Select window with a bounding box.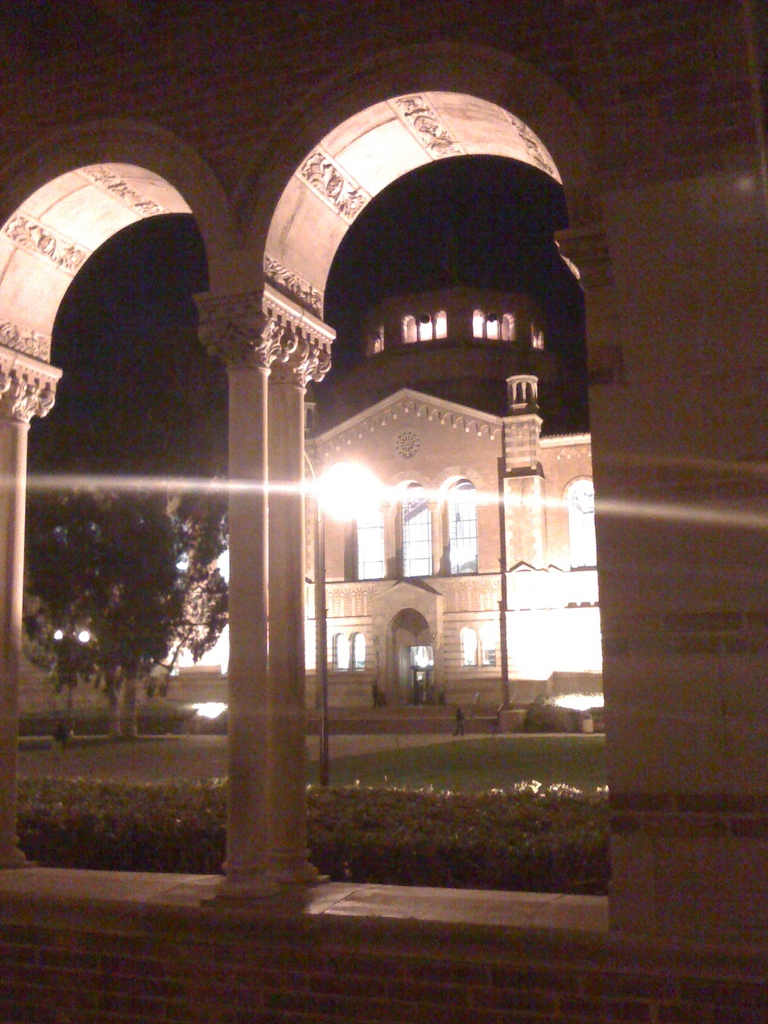
<region>470, 308, 514, 339</region>.
